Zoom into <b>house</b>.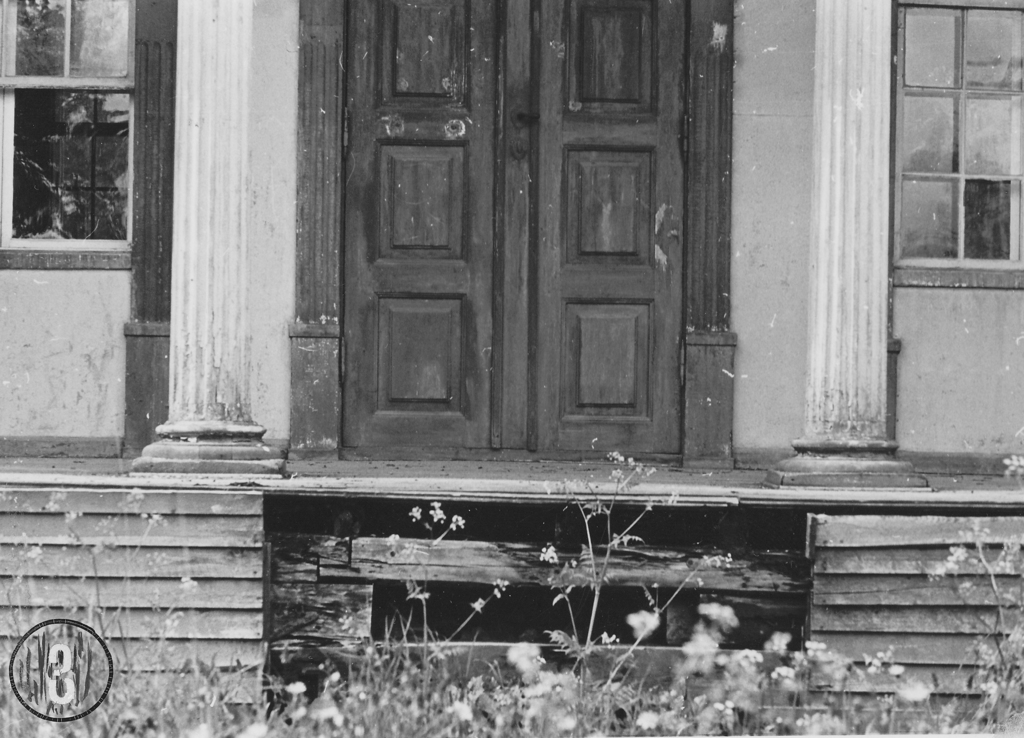
Zoom target: left=0, top=0, right=1023, bottom=737.
